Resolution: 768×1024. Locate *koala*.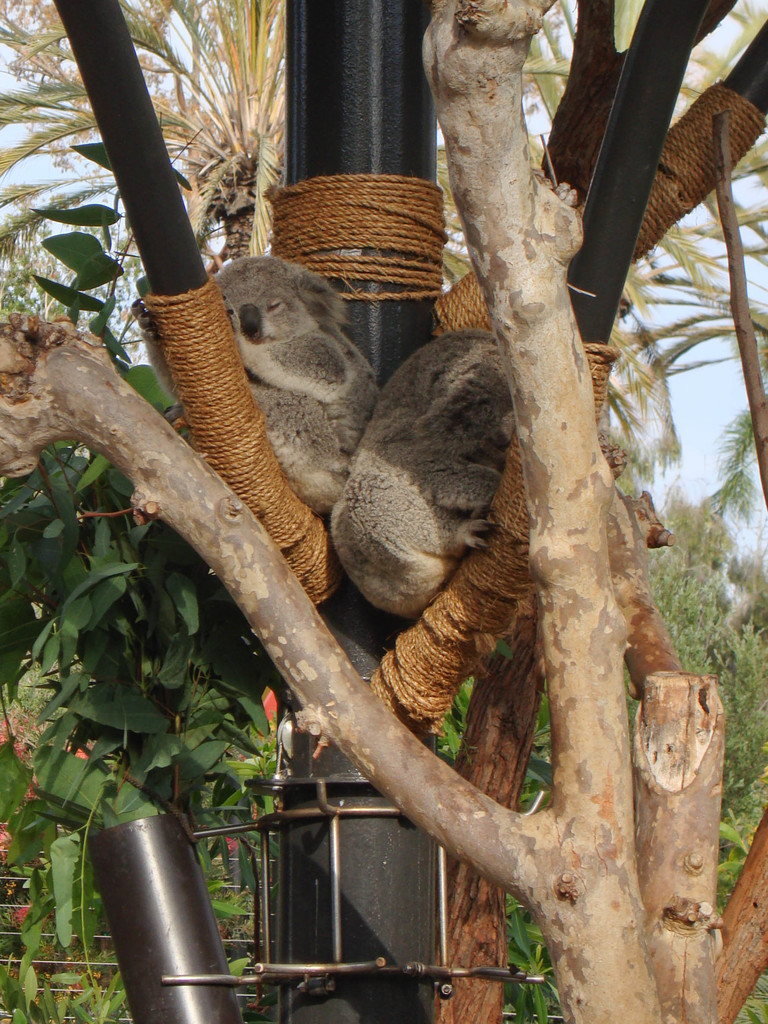
left=128, top=252, right=375, bottom=516.
